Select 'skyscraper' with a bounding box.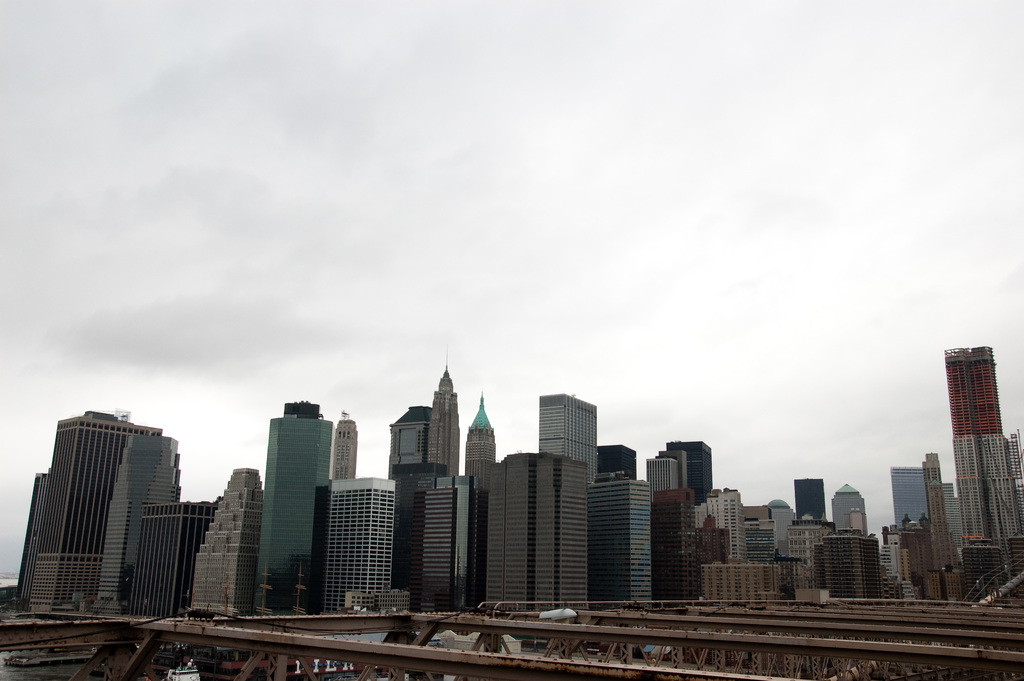
<region>599, 438, 637, 495</region>.
